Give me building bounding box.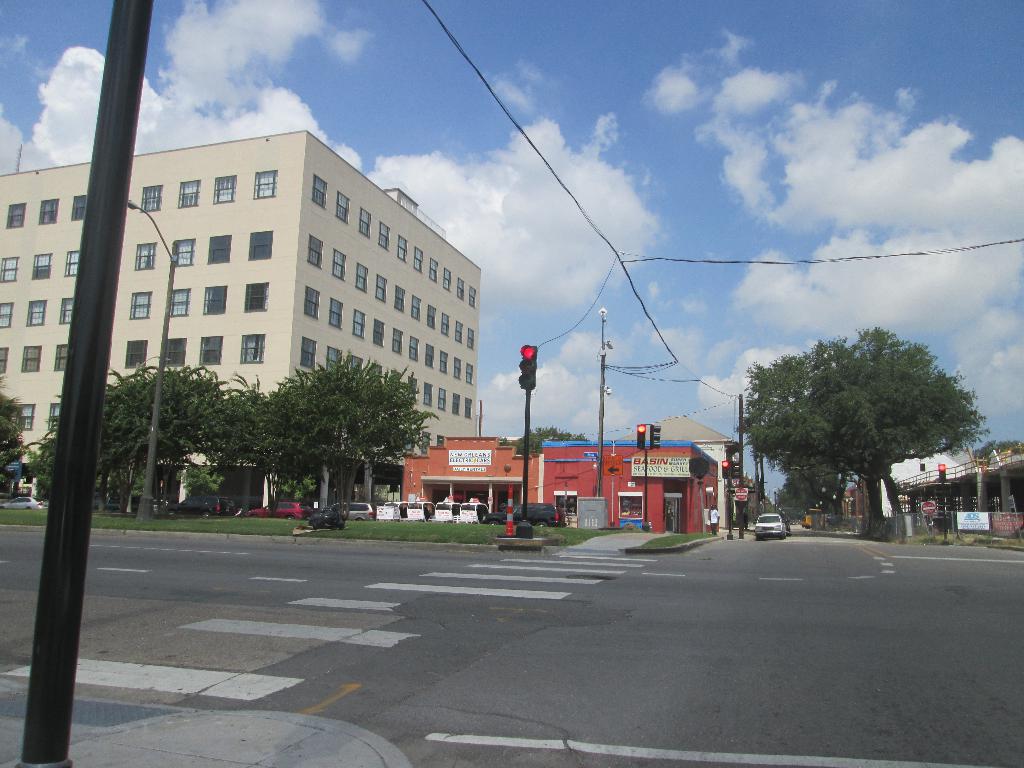
region(846, 442, 970, 522).
